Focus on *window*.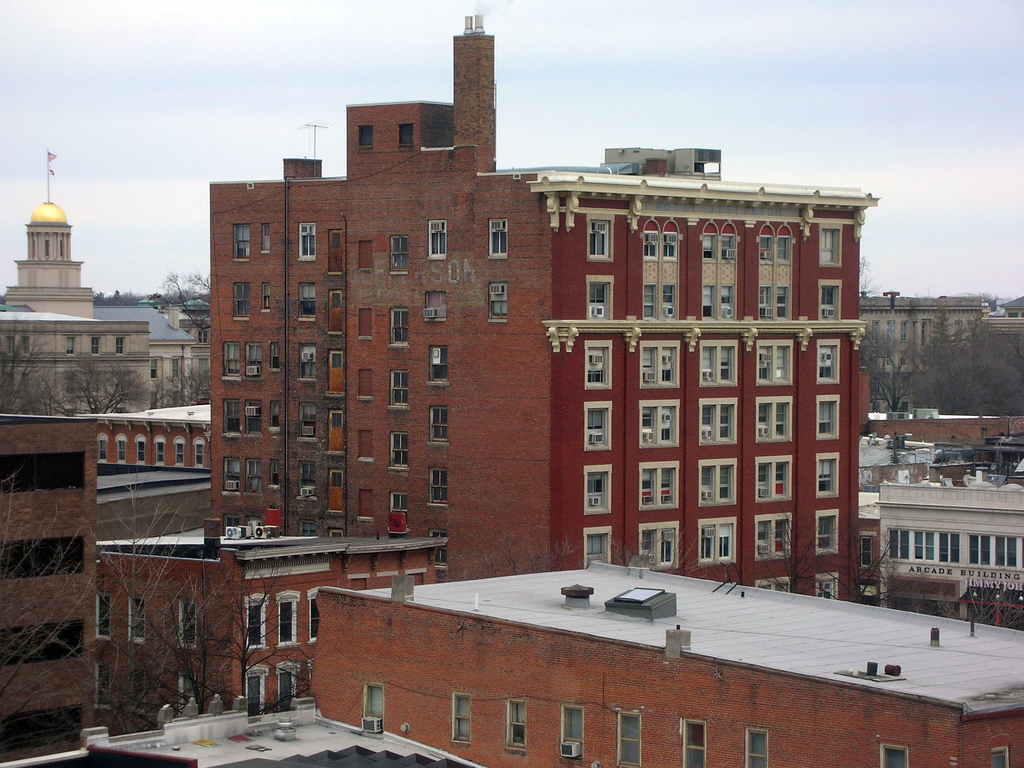
Focused at [x1=969, y1=534, x2=989, y2=568].
